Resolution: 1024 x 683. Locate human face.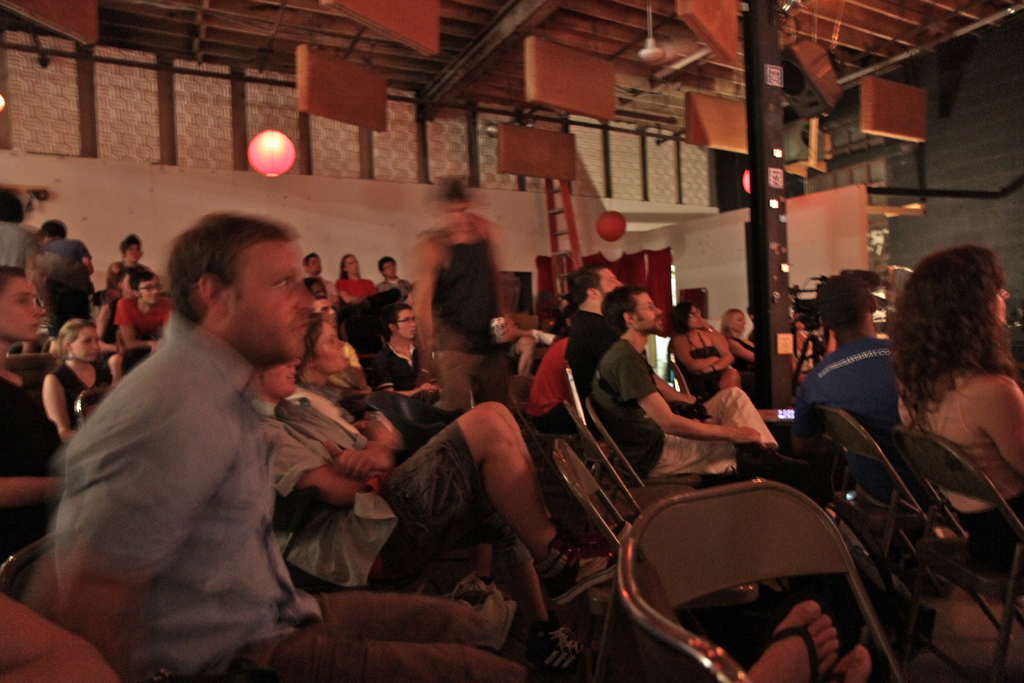
[72, 329, 99, 359].
